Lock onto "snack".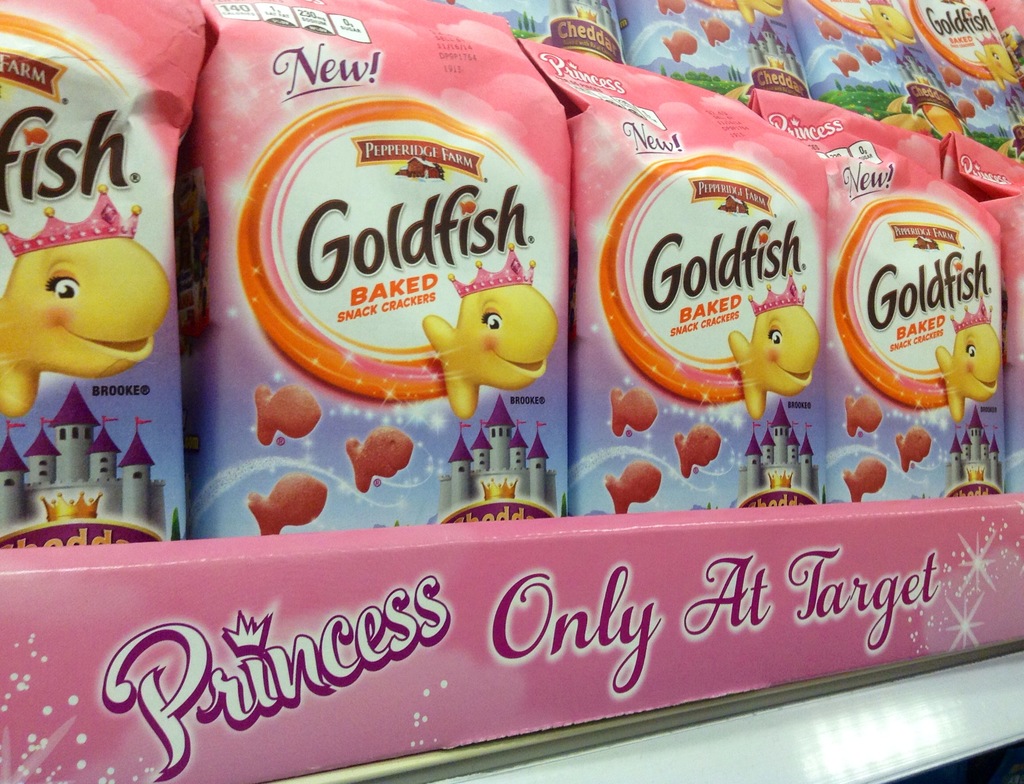
Locked: (0, 0, 217, 548).
